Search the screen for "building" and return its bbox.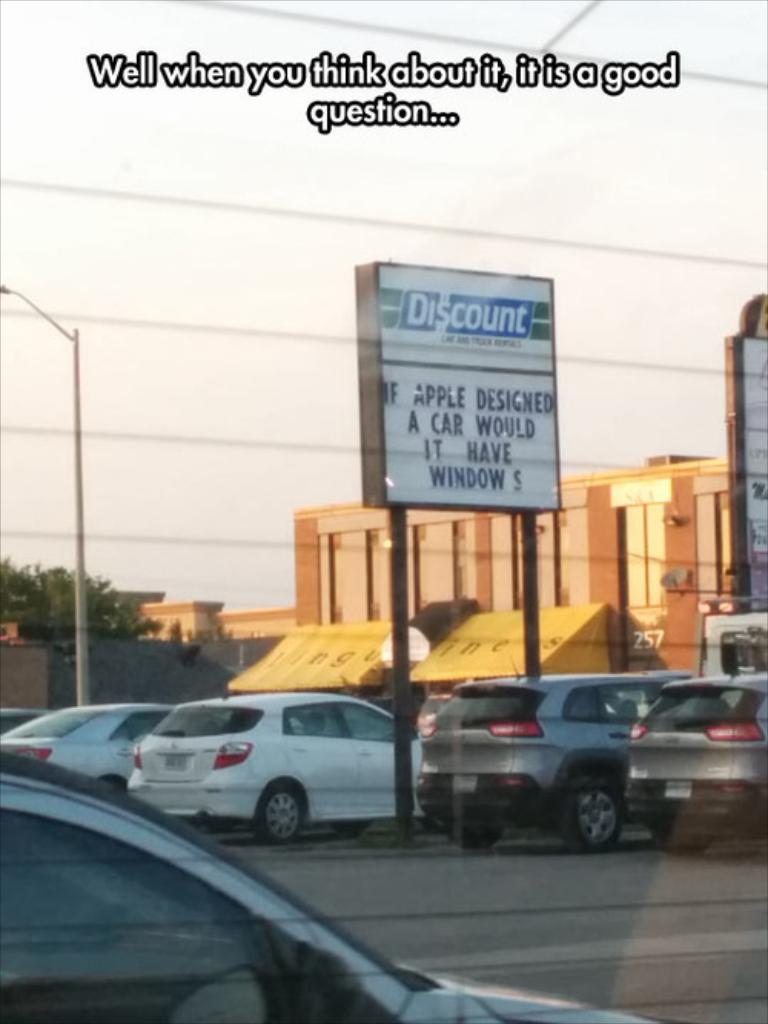
Found: box(117, 591, 290, 645).
